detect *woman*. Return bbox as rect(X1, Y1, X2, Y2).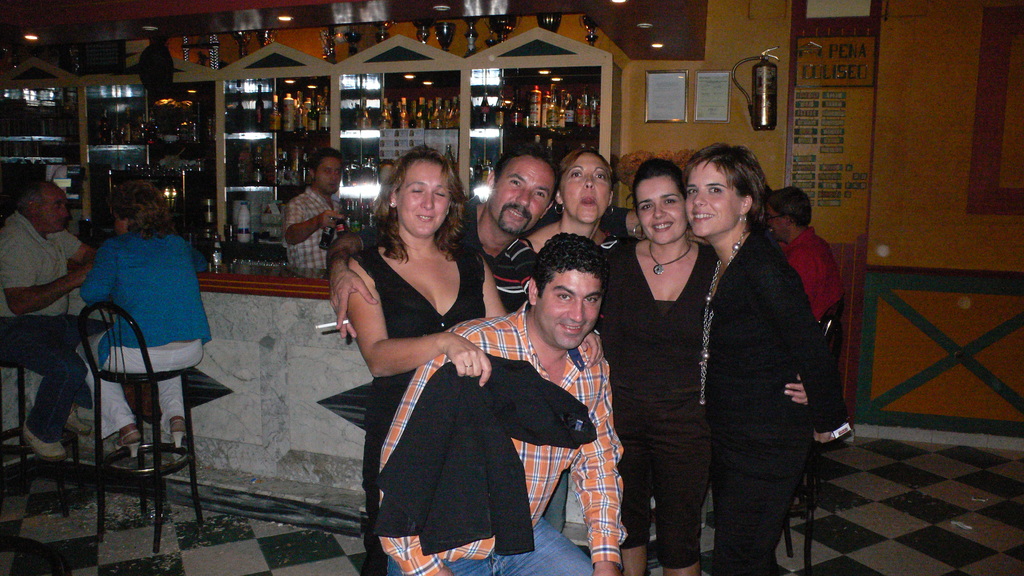
rect(326, 141, 539, 568).
